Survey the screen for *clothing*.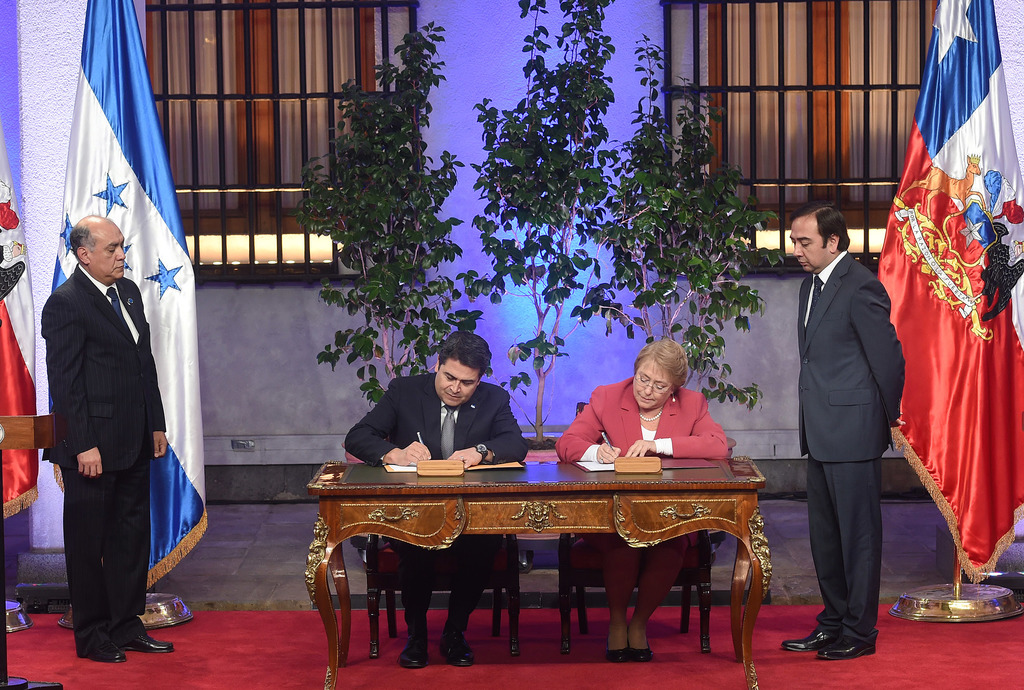
Survey found: (x1=42, y1=267, x2=168, y2=661).
